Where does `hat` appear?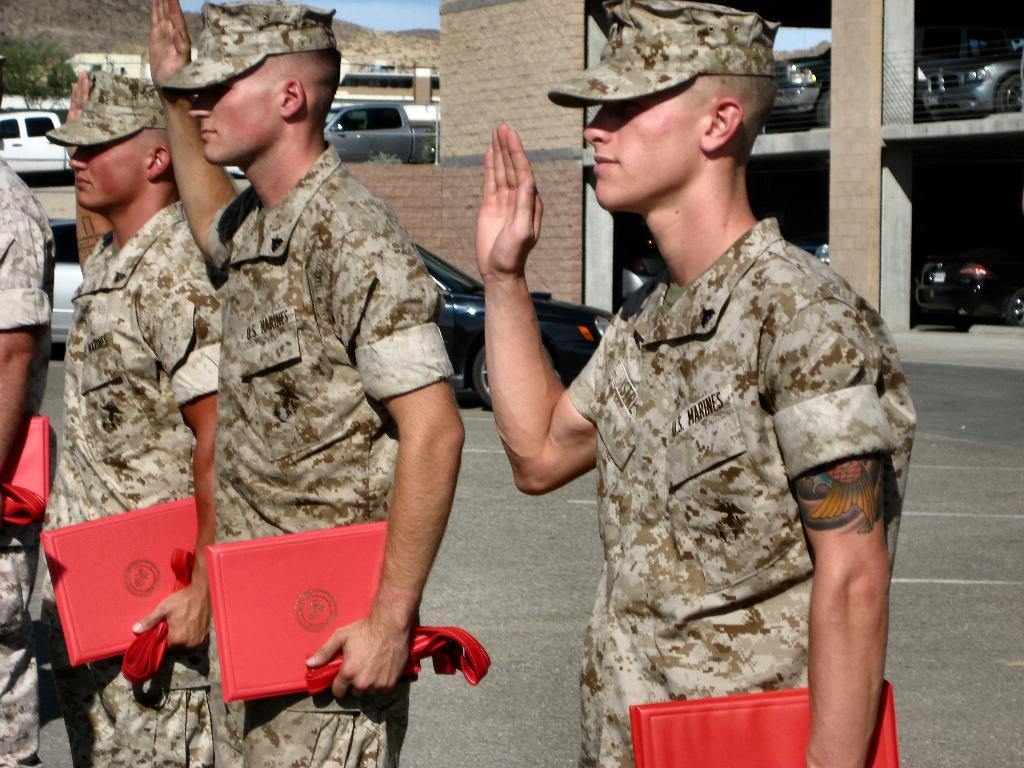
Appears at Rect(545, 0, 787, 114).
